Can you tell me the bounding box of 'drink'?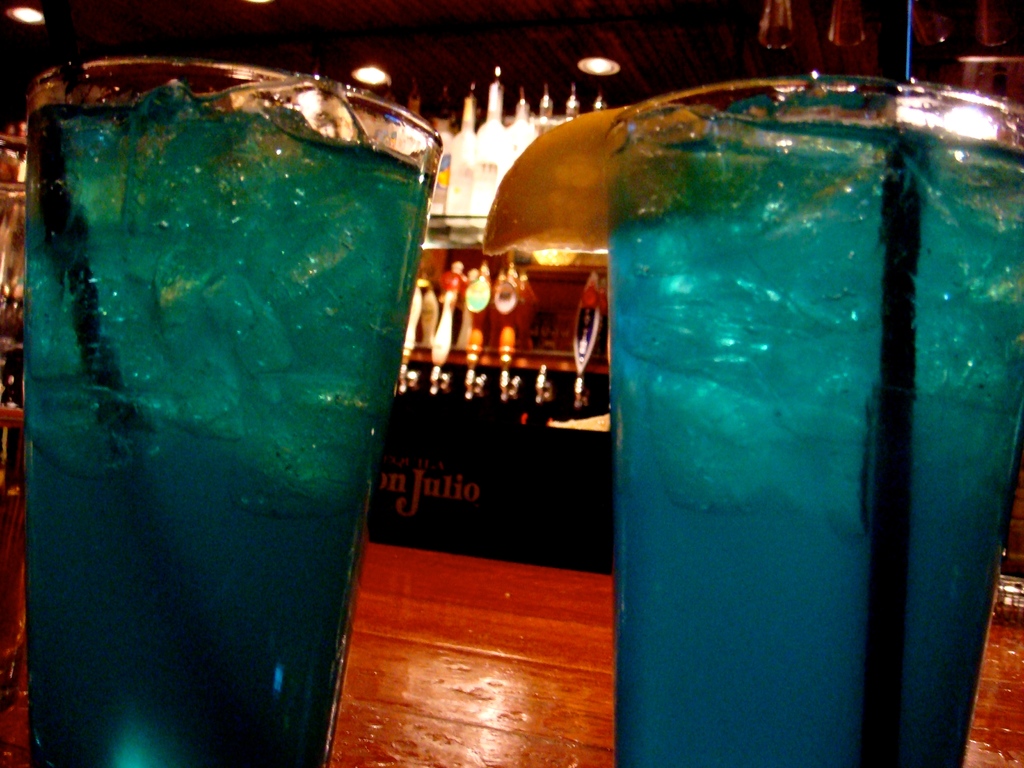
[449, 95, 472, 226].
